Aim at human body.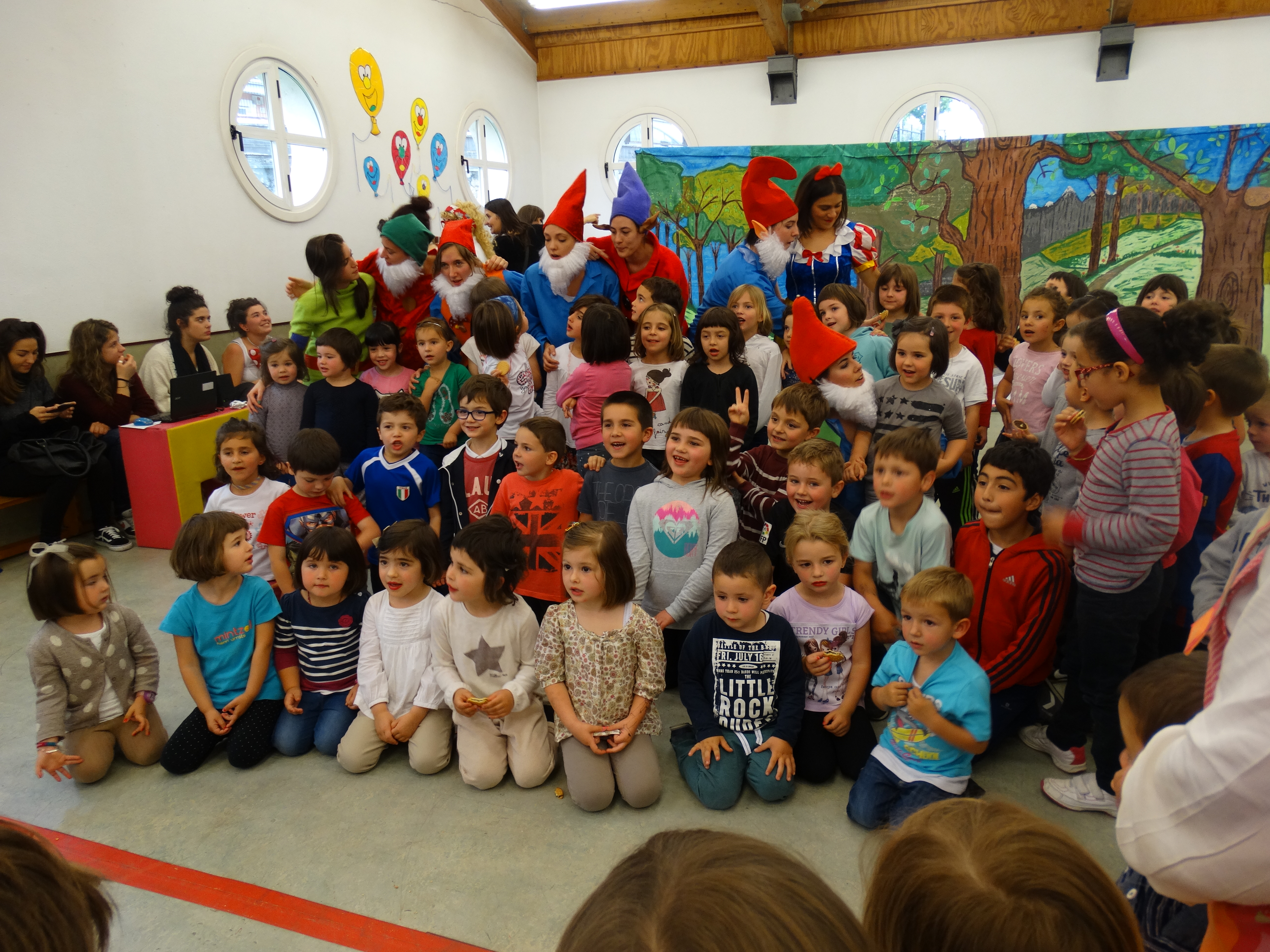
Aimed at 81/143/115/196.
